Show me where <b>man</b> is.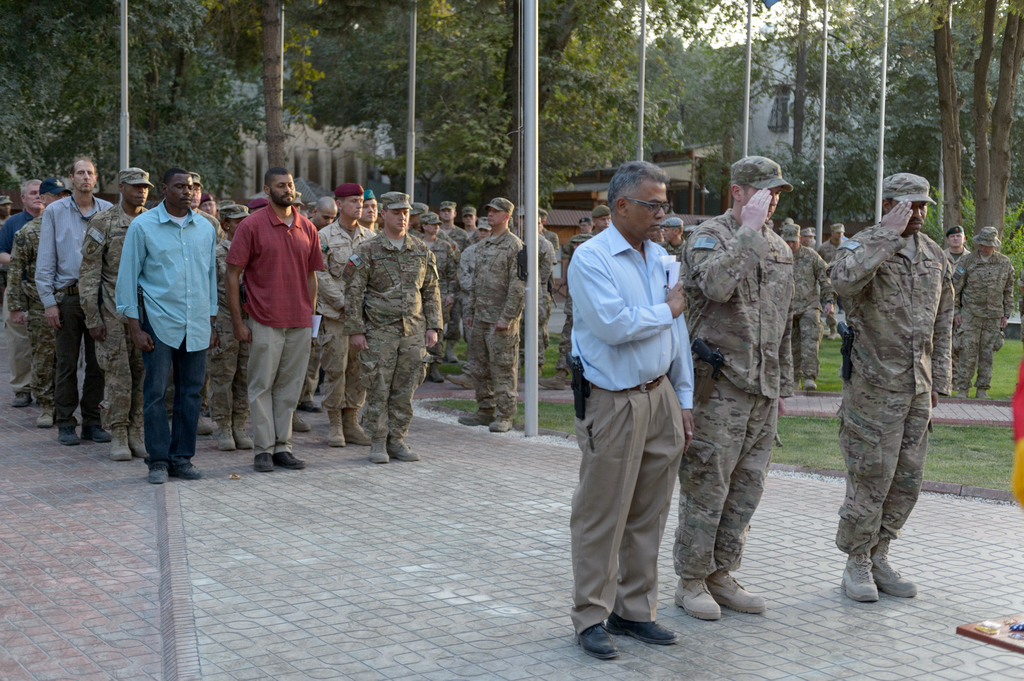
<b>man</b> is at [836,301,844,313].
